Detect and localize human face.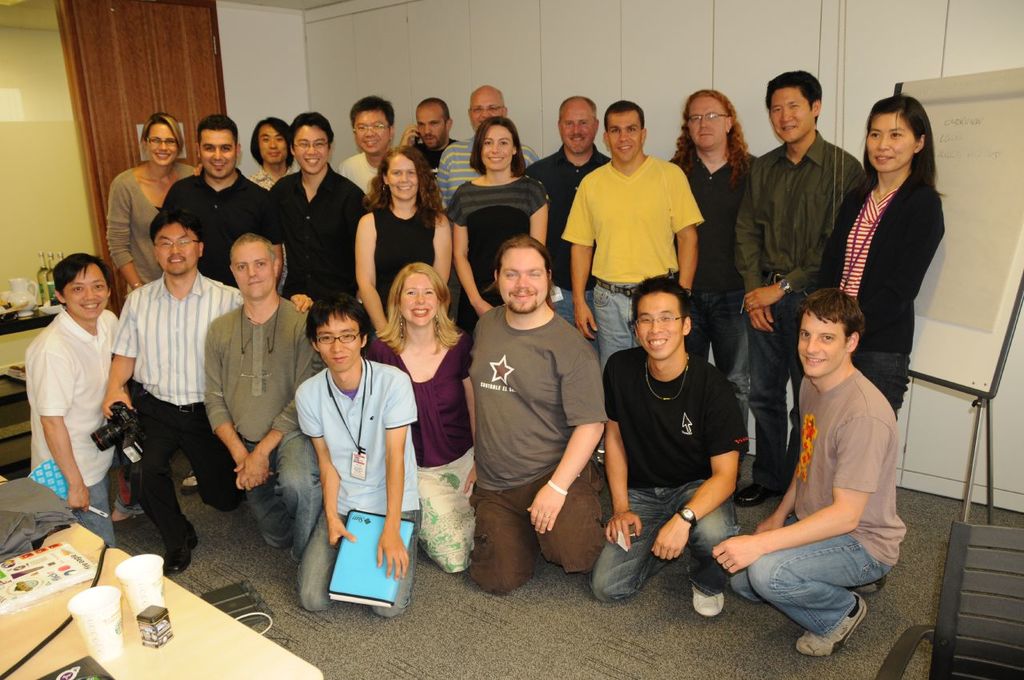
Localized at 561 102 595 146.
